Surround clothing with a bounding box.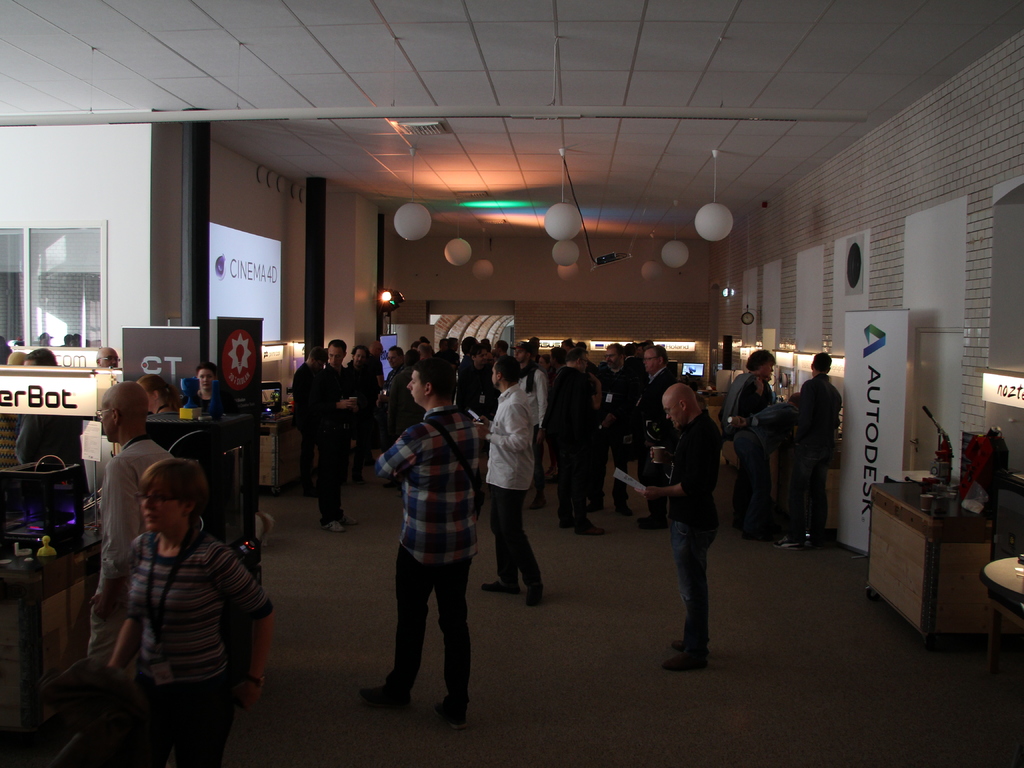
(86, 437, 180, 662).
